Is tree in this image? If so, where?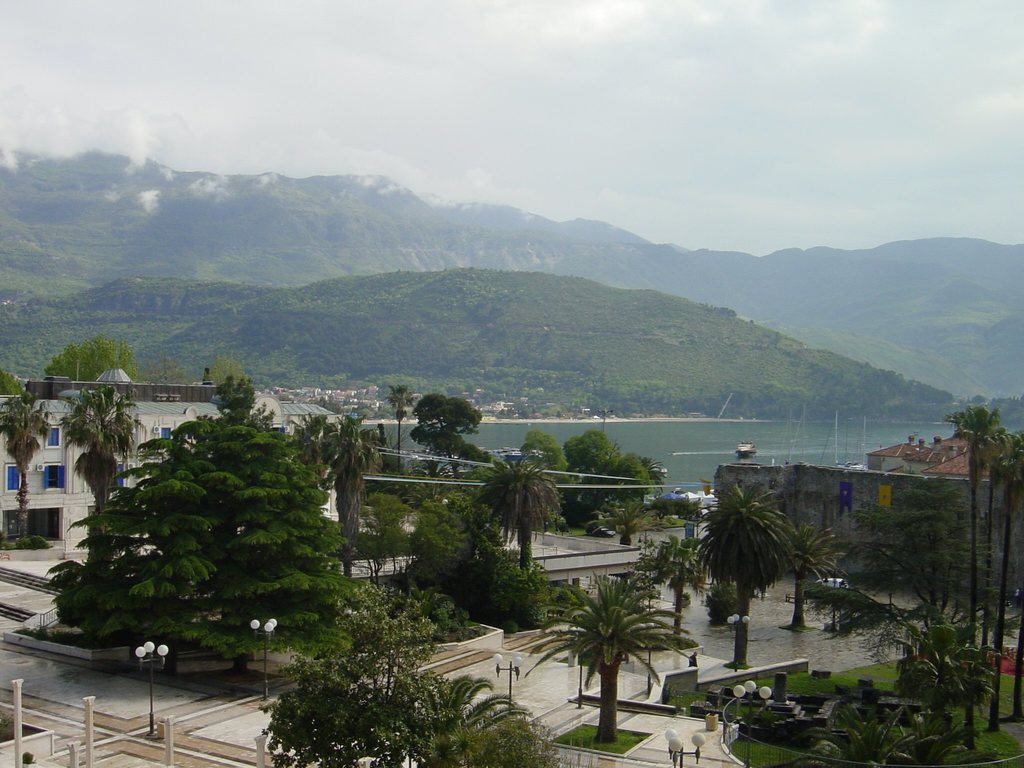
Yes, at box(0, 392, 58, 547).
